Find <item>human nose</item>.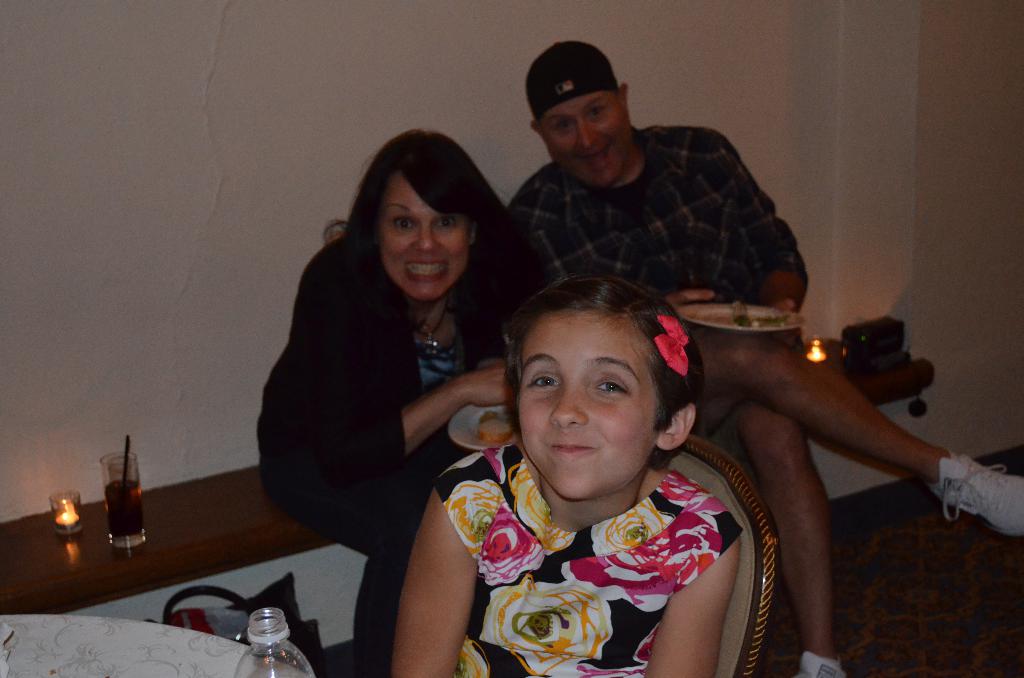
[577, 116, 600, 147].
